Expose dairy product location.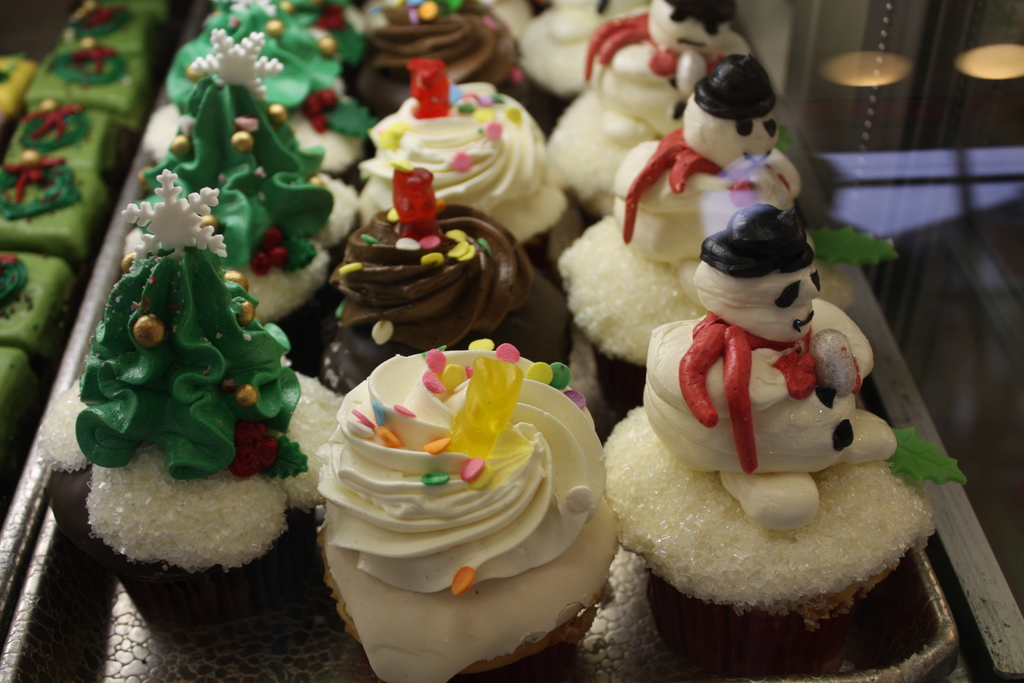
Exposed at [x1=624, y1=218, x2=856, y2=473].
